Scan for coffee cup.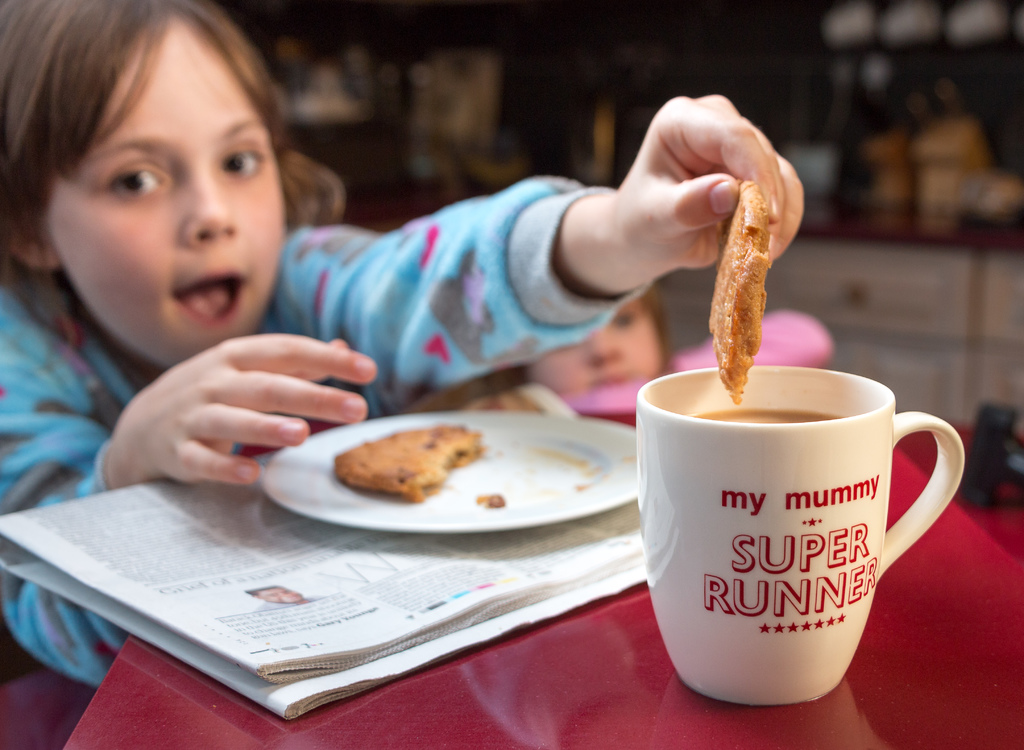
Scan result: 633:363:966:719.
